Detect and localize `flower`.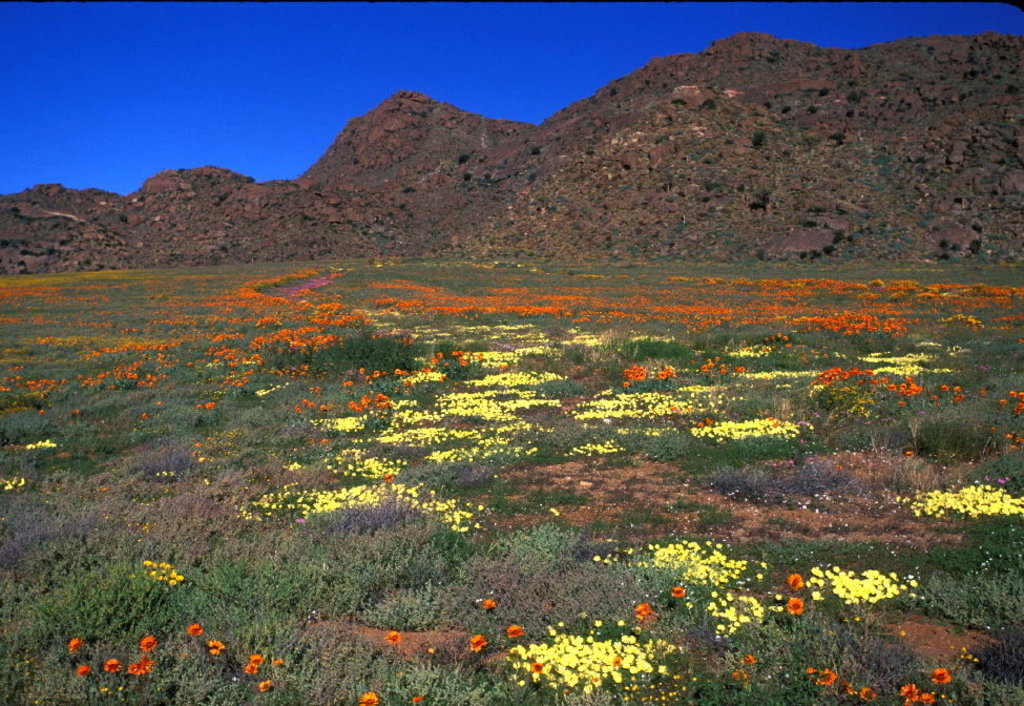
Localized at crop(857, 684, 876, 700).
